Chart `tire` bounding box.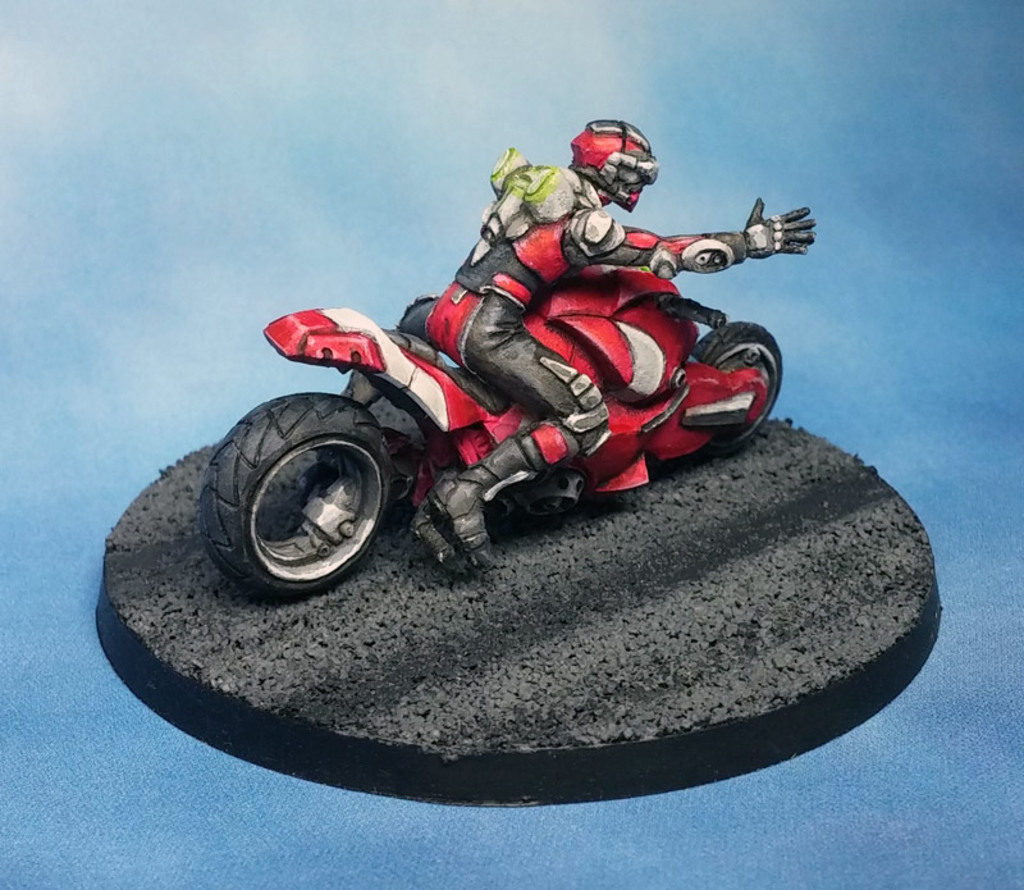
Charted: 202/384/402/622.
